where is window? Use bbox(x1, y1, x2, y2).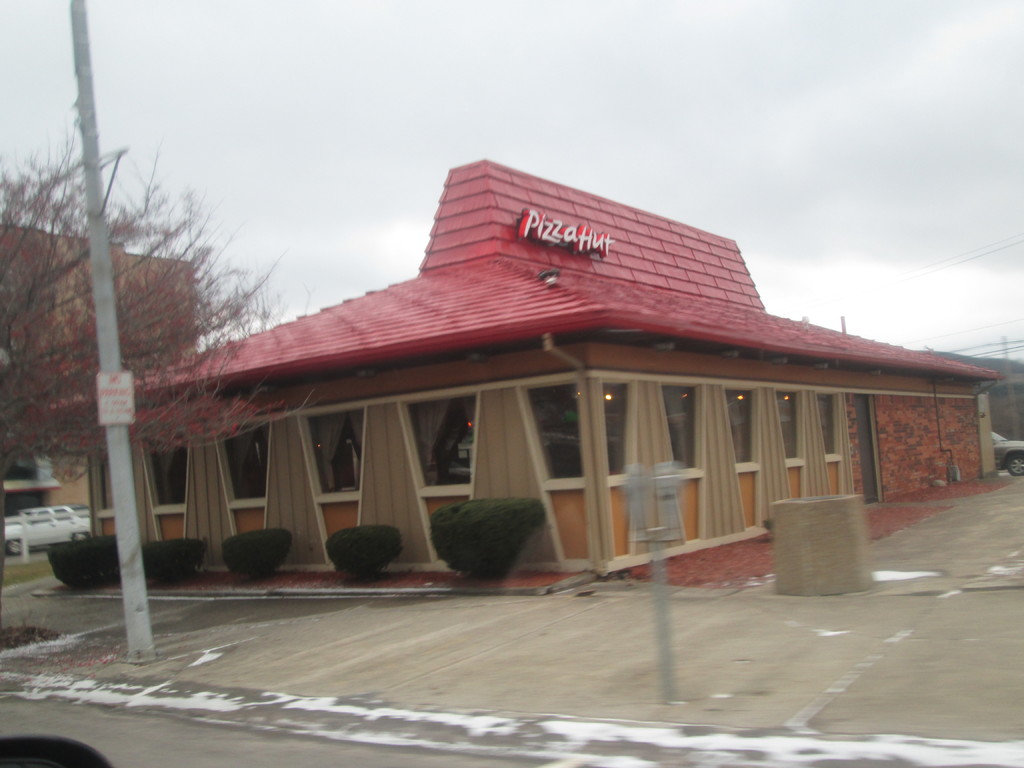
bbox(394, 380, 481, 497).
